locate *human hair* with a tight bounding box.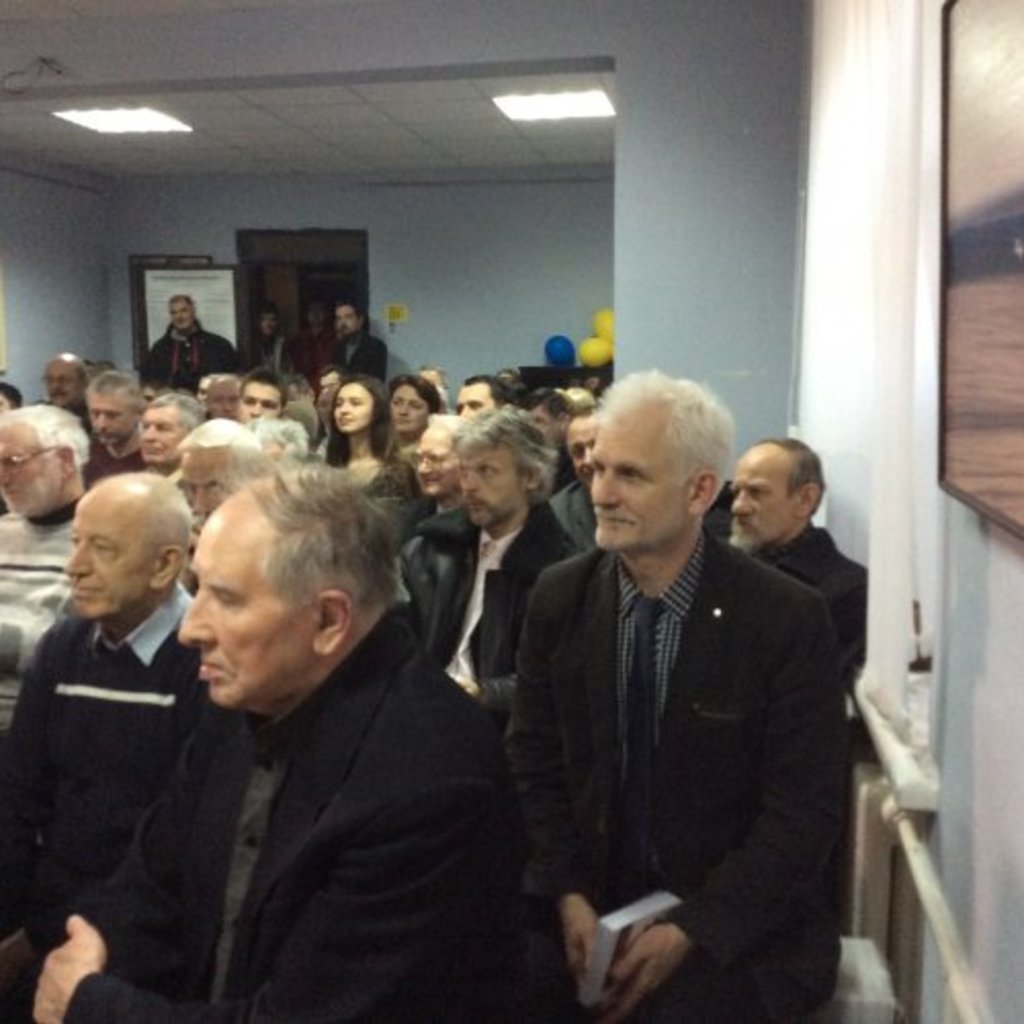
172 467 403 717.
